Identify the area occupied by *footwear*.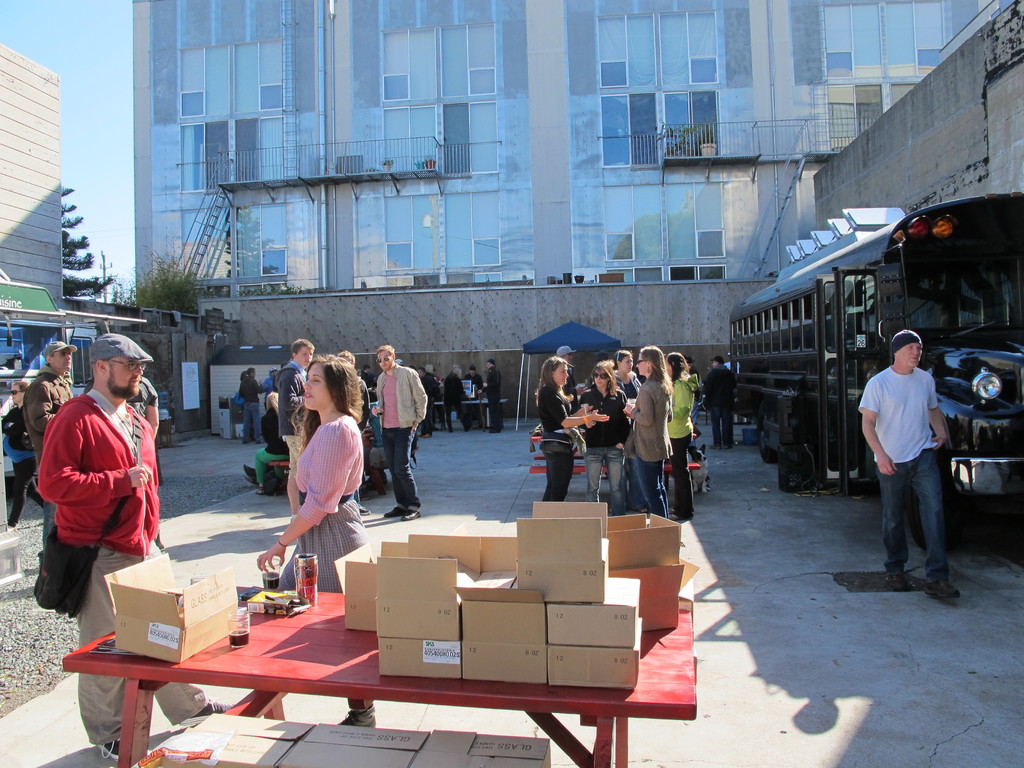
Area: bbox=[382, 506, 401, 518].
